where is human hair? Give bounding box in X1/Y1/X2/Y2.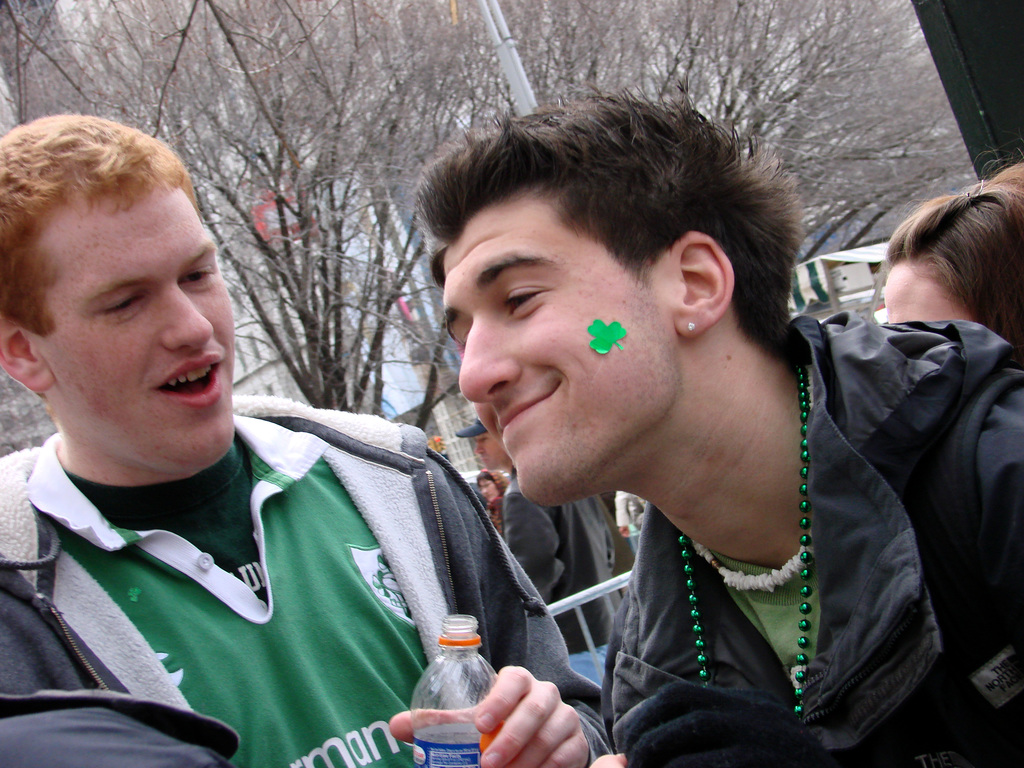
878/139/1023/369.
